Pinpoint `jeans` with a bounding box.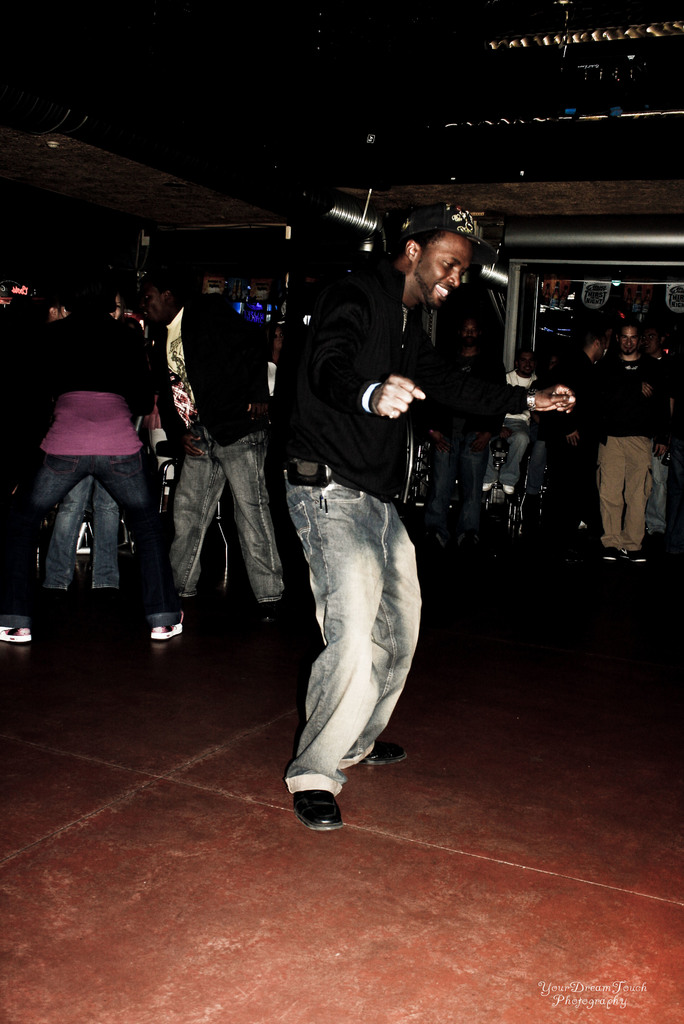
[x1=436, y1=431, x2=493, y2=524].
